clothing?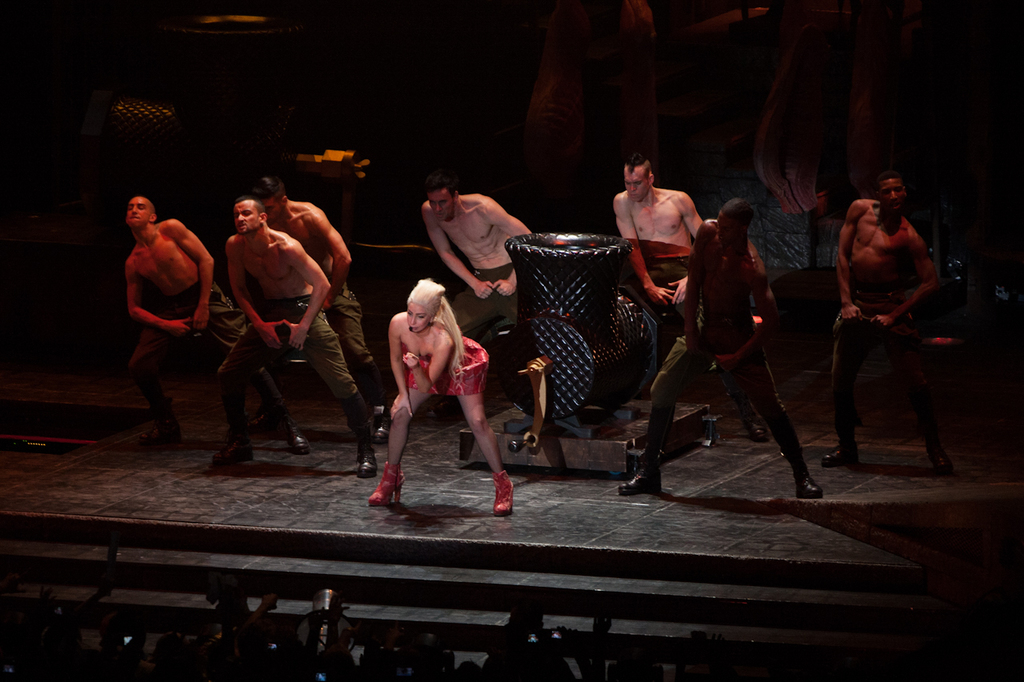
<bbox>215, 293, 375, 453</bbox>
